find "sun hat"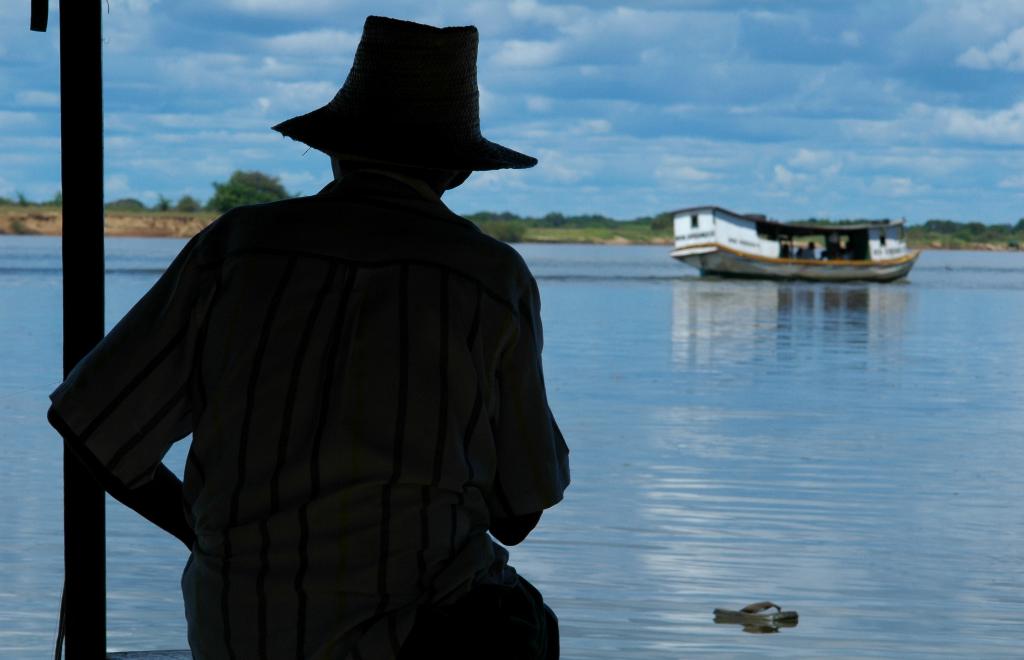
BBox(271, 17, 536, 191)
